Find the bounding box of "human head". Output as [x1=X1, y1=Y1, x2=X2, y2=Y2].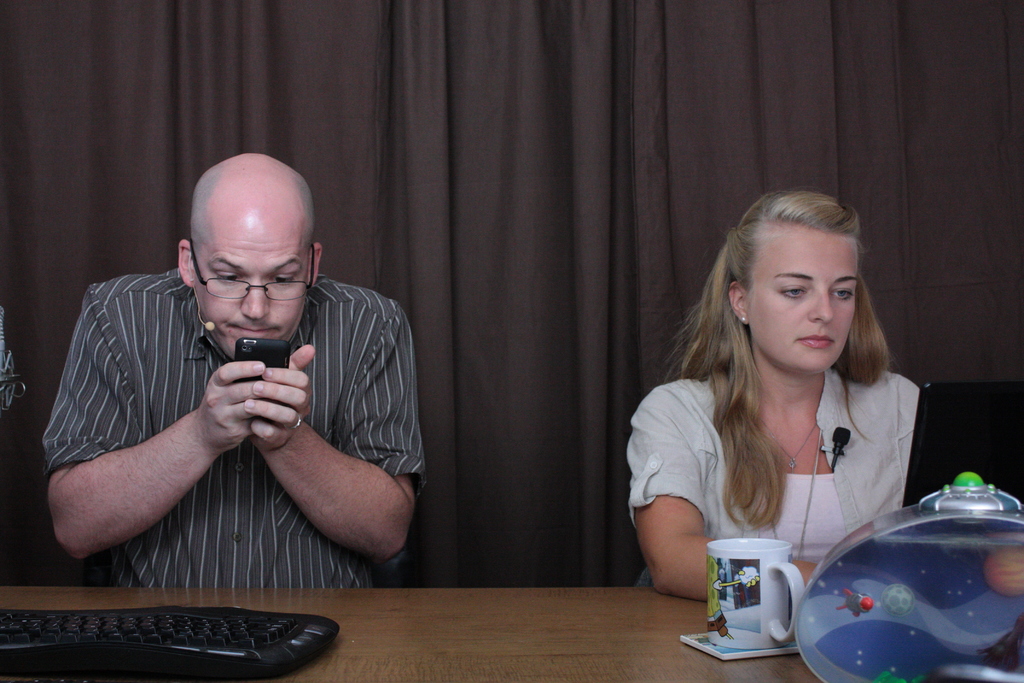
[x1=727, y1=200, x2=862, y2=377].
